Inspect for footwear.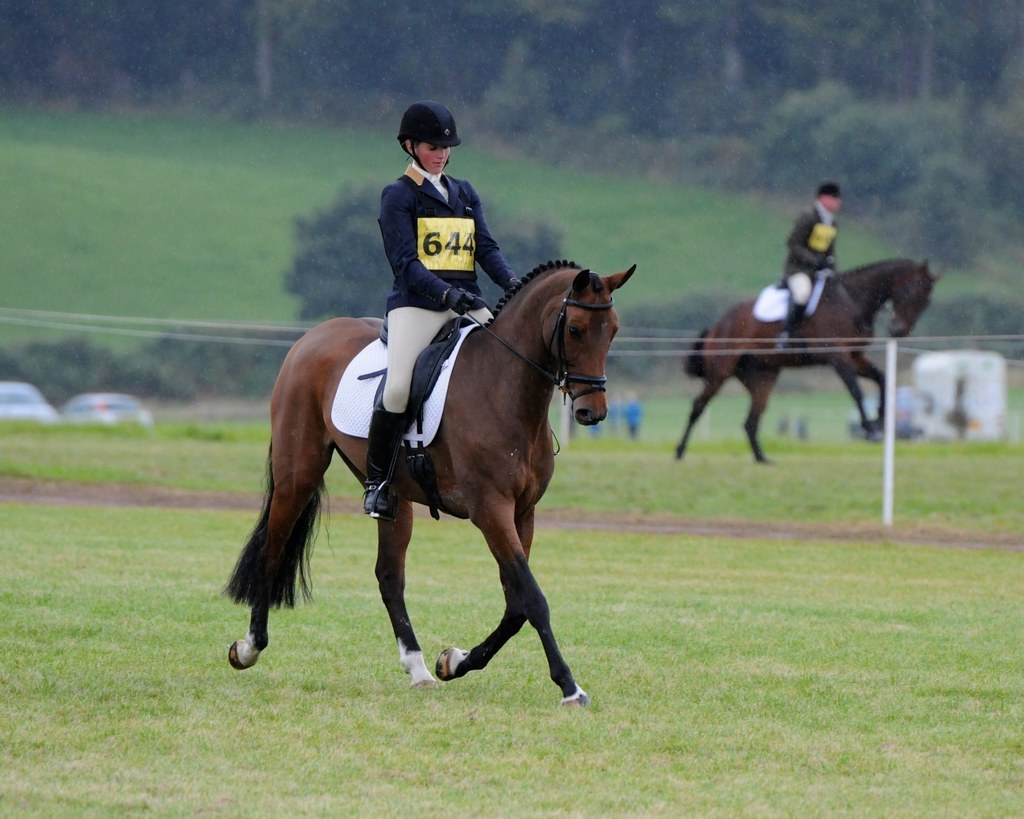
Inspection: Rect(362, 400, 410, 516).
